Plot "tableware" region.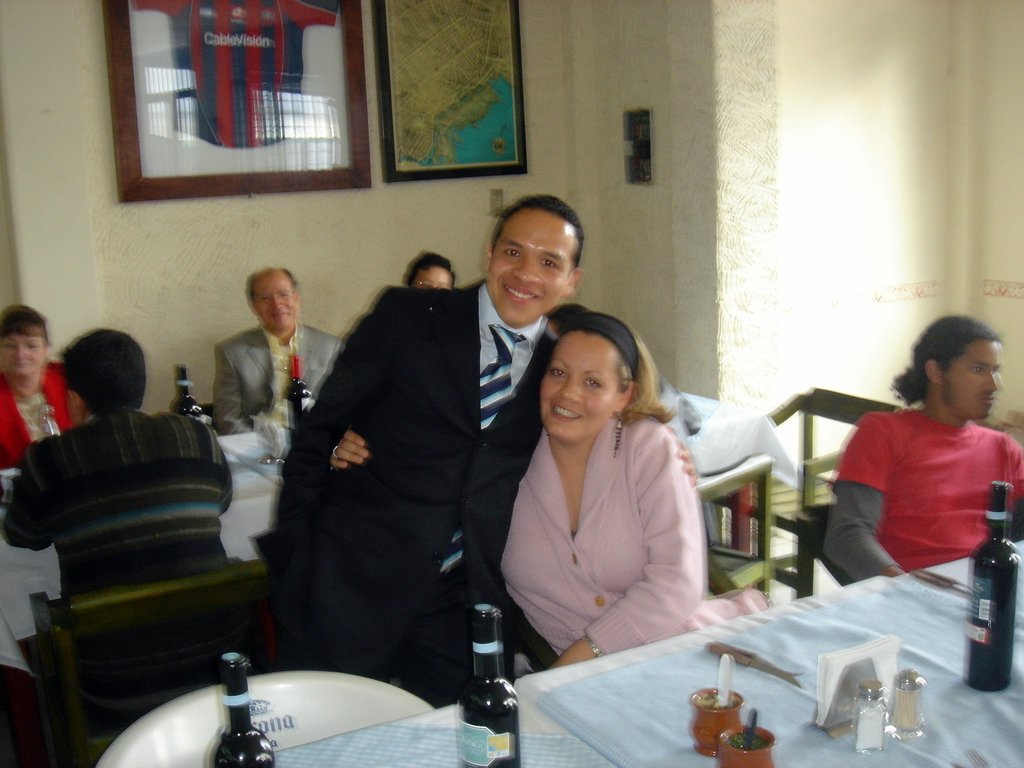
Plotted at box=[739, 710, 759, 748].
